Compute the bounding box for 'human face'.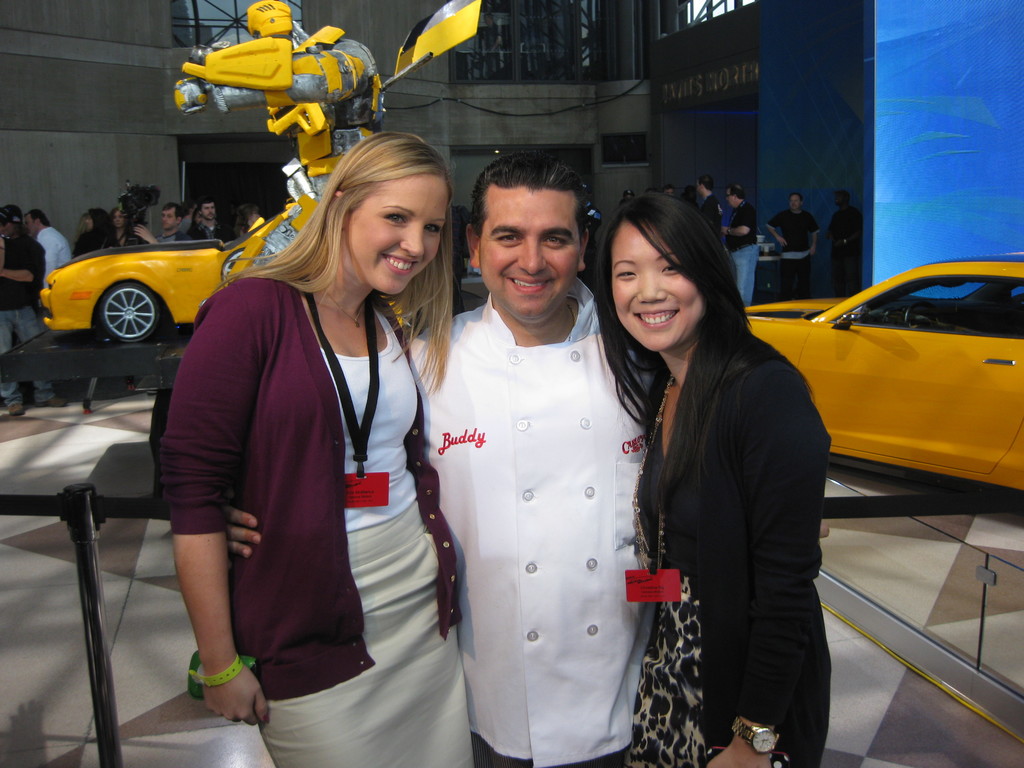
<box>163,210,180,230</box>.
